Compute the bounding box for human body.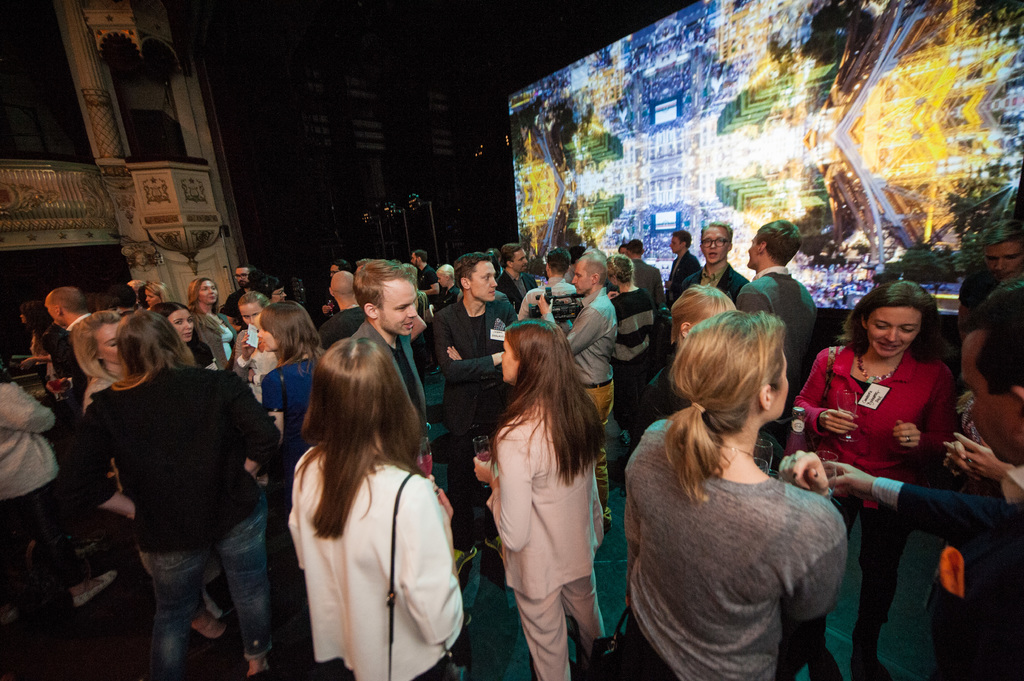
box(840, 282, 1023, 680).
